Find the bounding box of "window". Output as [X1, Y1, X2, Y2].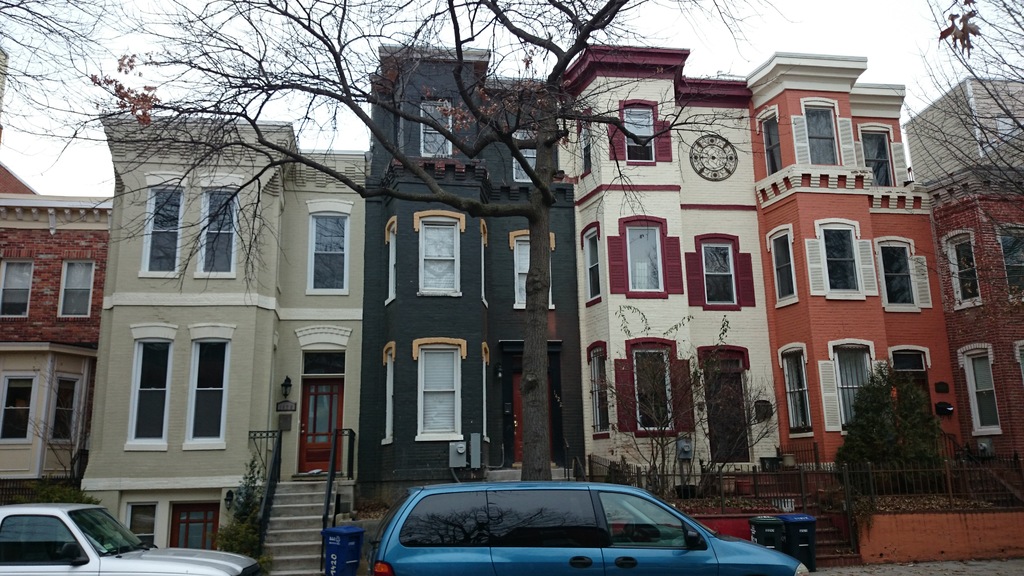
[477, 349, 497, 442].
